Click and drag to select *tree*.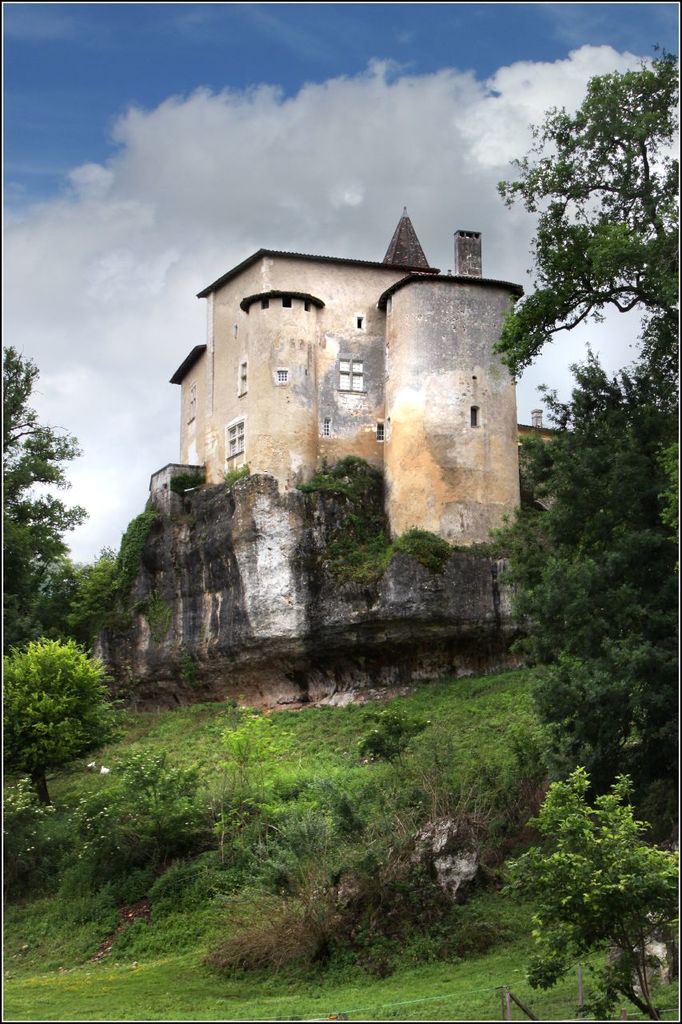
Selection: bbox=[0, 334, 94, 665].
